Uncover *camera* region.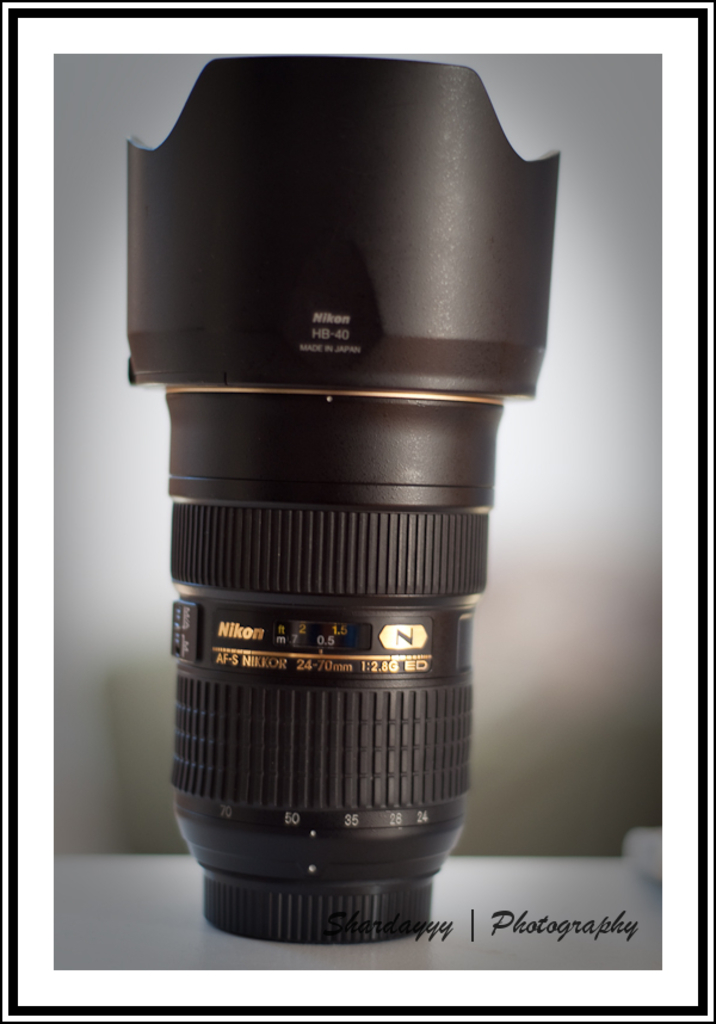
Uncovered: (x1=117, y1=60, x2=570, y2=937).
